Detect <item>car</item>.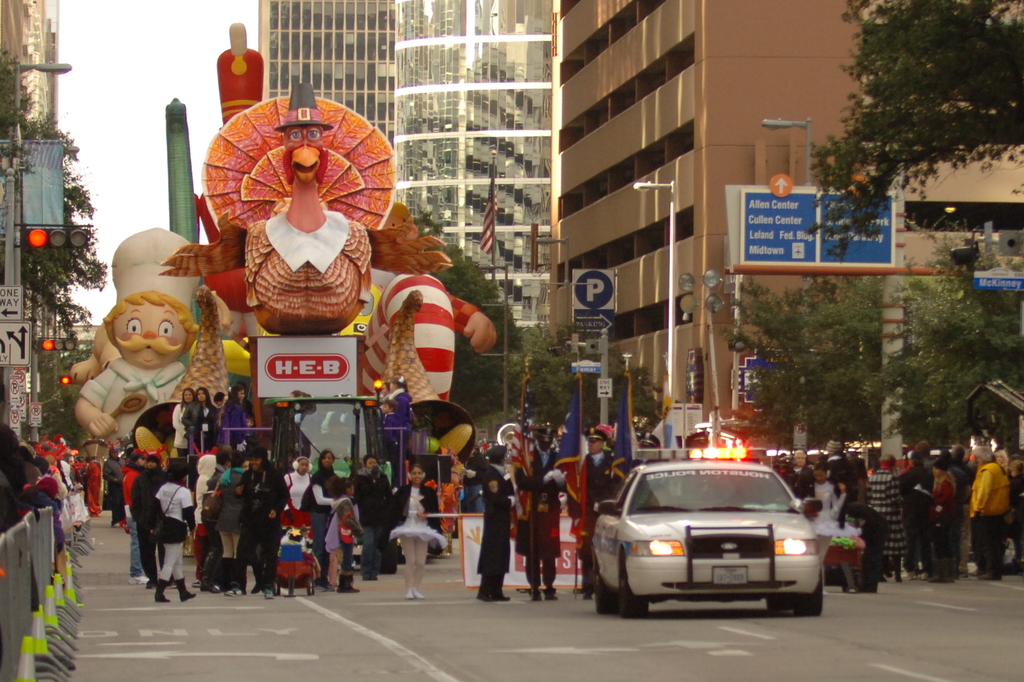
Detected at pyautogui.locateOnScreen(997, 489, 1023, 573).
